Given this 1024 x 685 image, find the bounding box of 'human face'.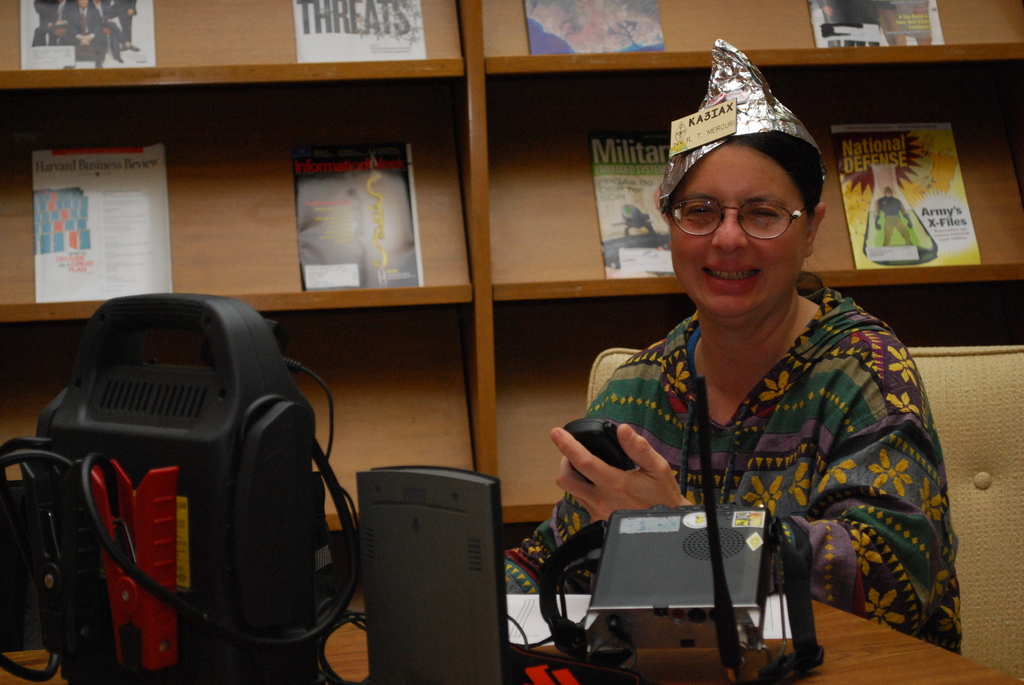
[670,143,813,320].
